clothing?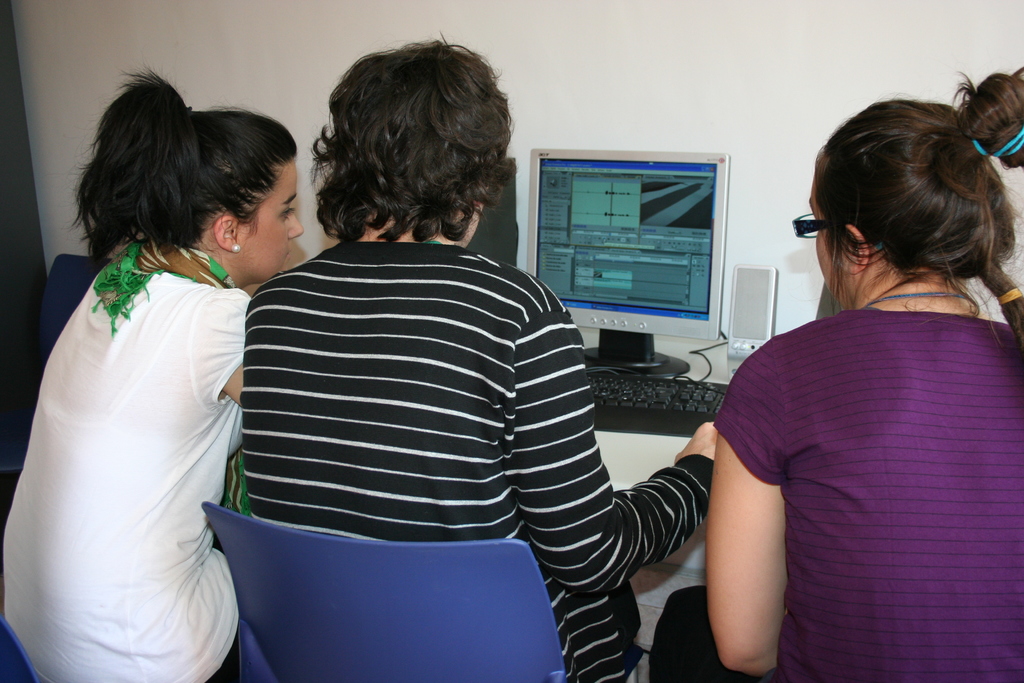
locate(648, 308, 1023, 682)
